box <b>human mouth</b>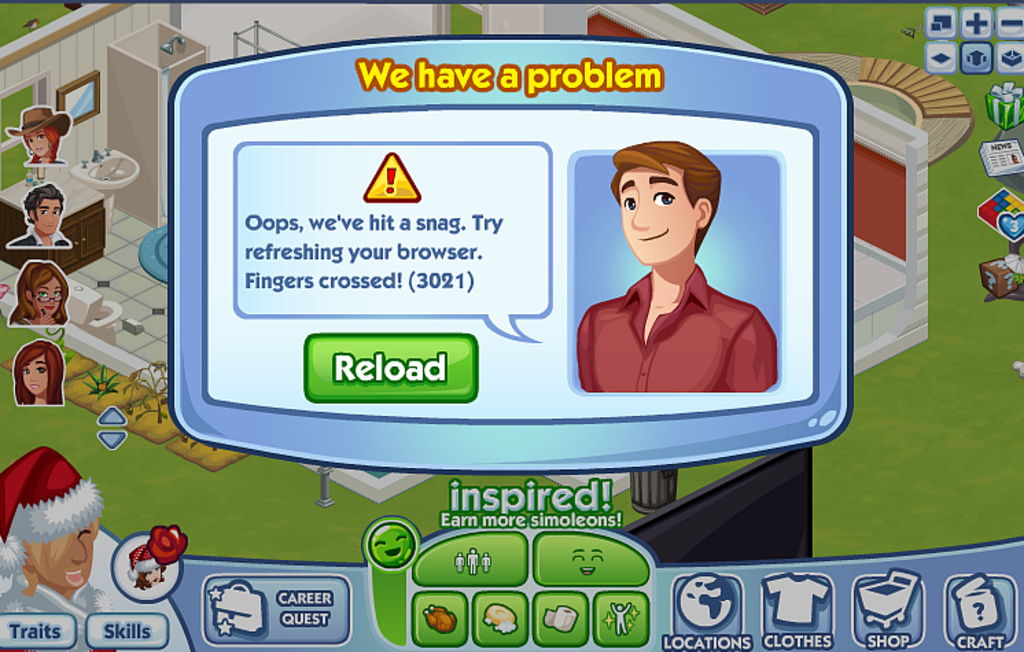
(x1=638, y1=226, x2=671, y2=242)
